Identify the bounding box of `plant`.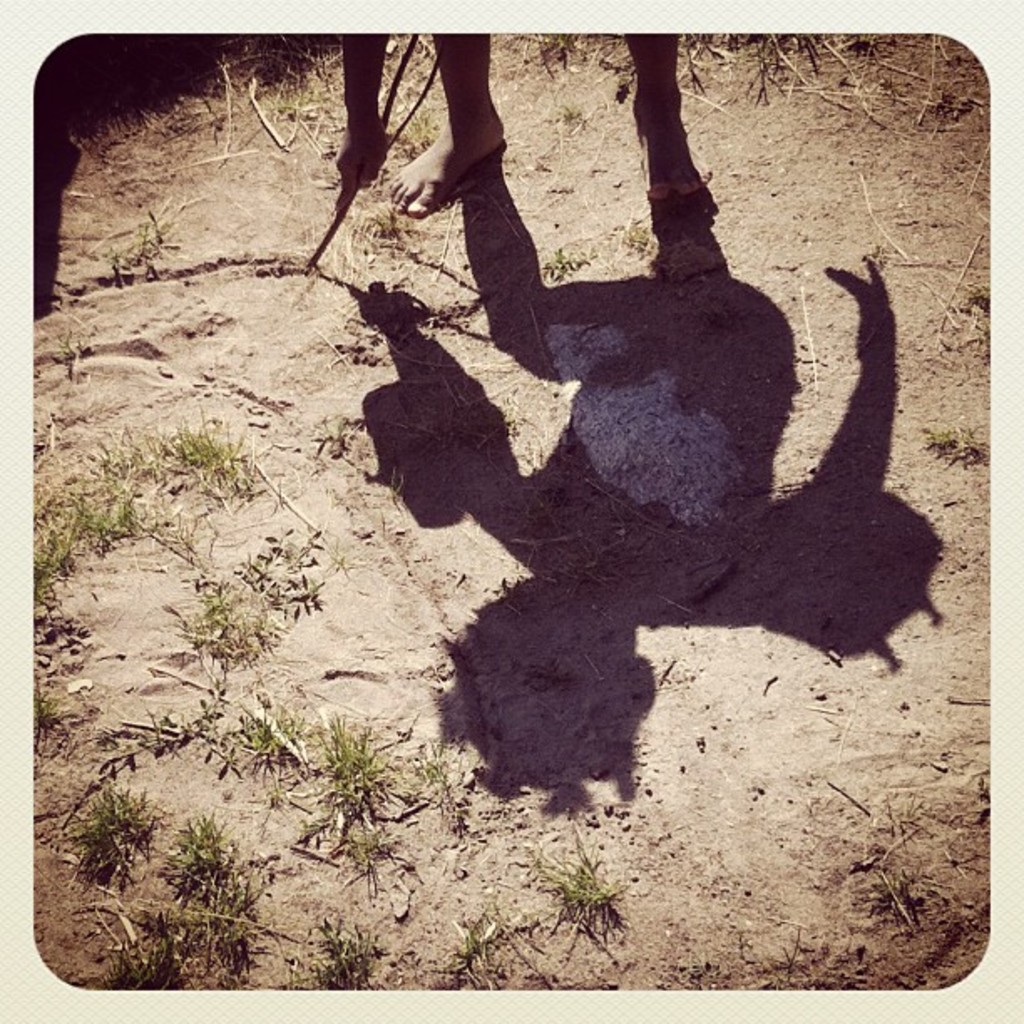
bbox=[331, 204, 417, 271].
